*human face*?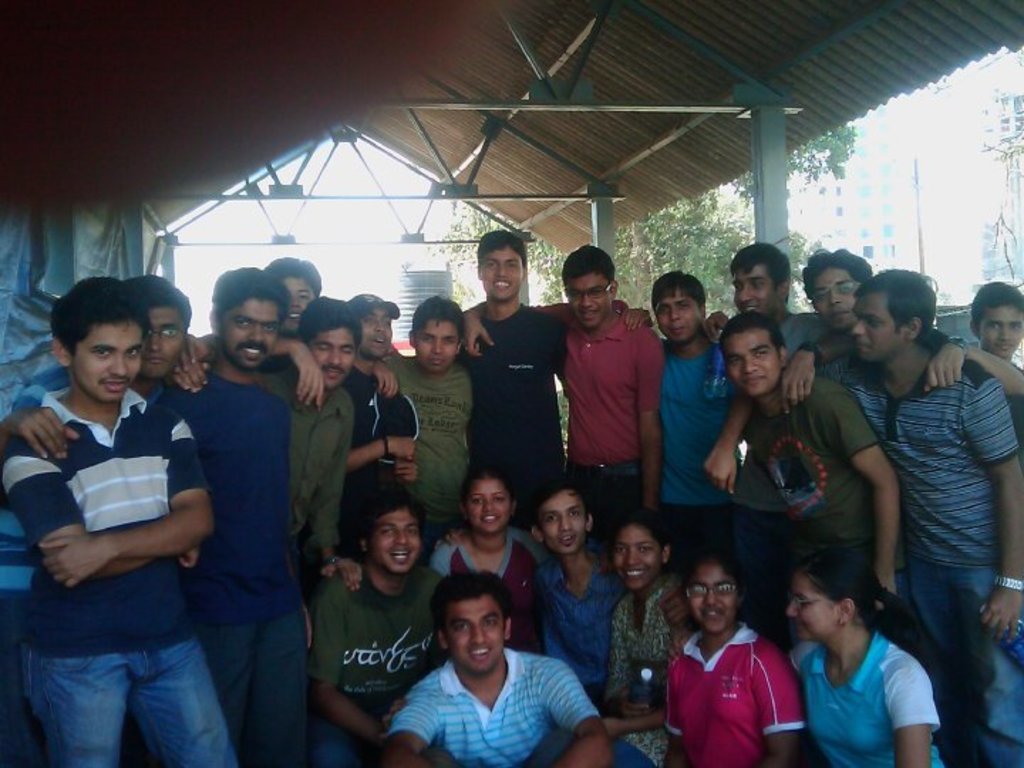
[724, 326, 777, 398]
